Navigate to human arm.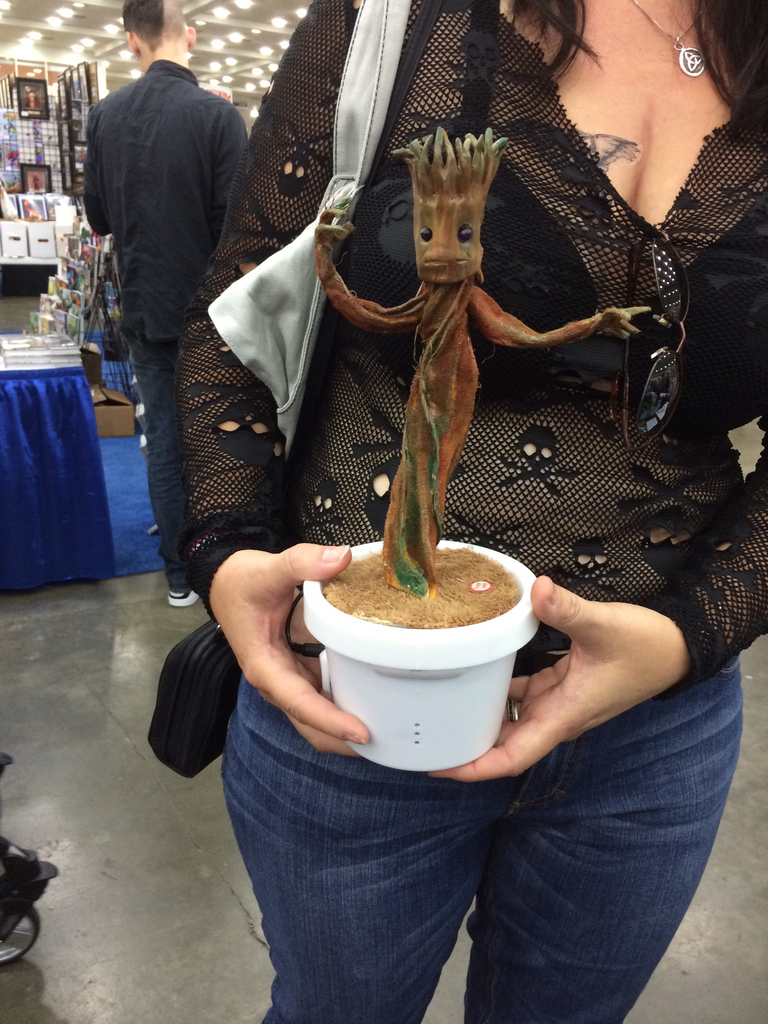
Navigation target: box=[195, 0, 350, 749].
